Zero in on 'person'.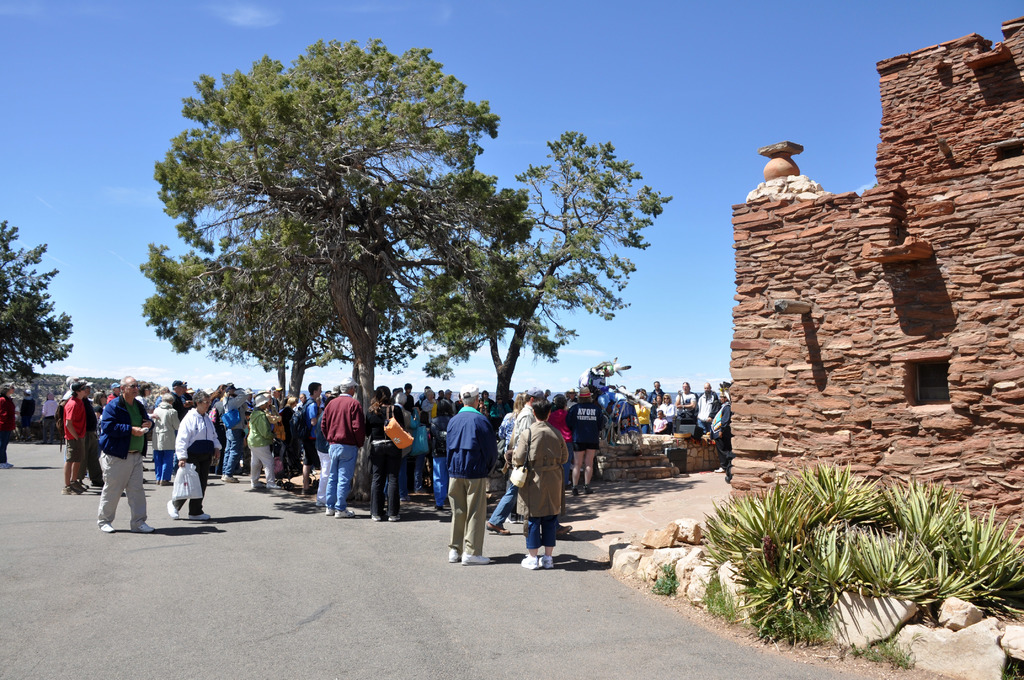
Zeroed in: [left=182, top=385, right=198, bottom=401].
